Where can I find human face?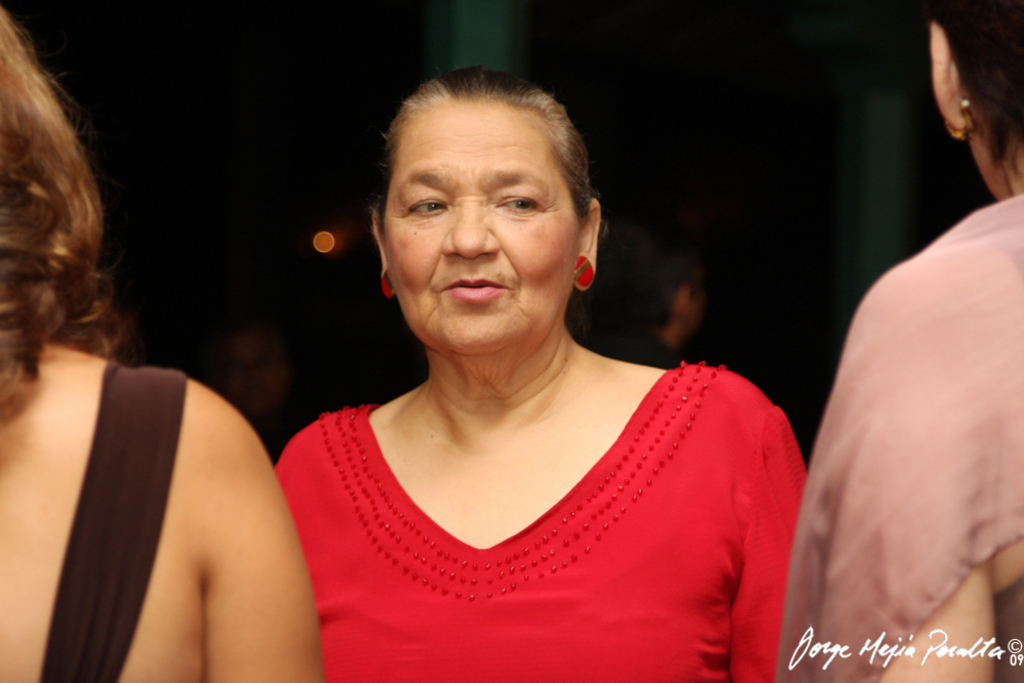
You can find it at {"x1": 382, "y1": 101, "x2": 584, "y2": 346}.
